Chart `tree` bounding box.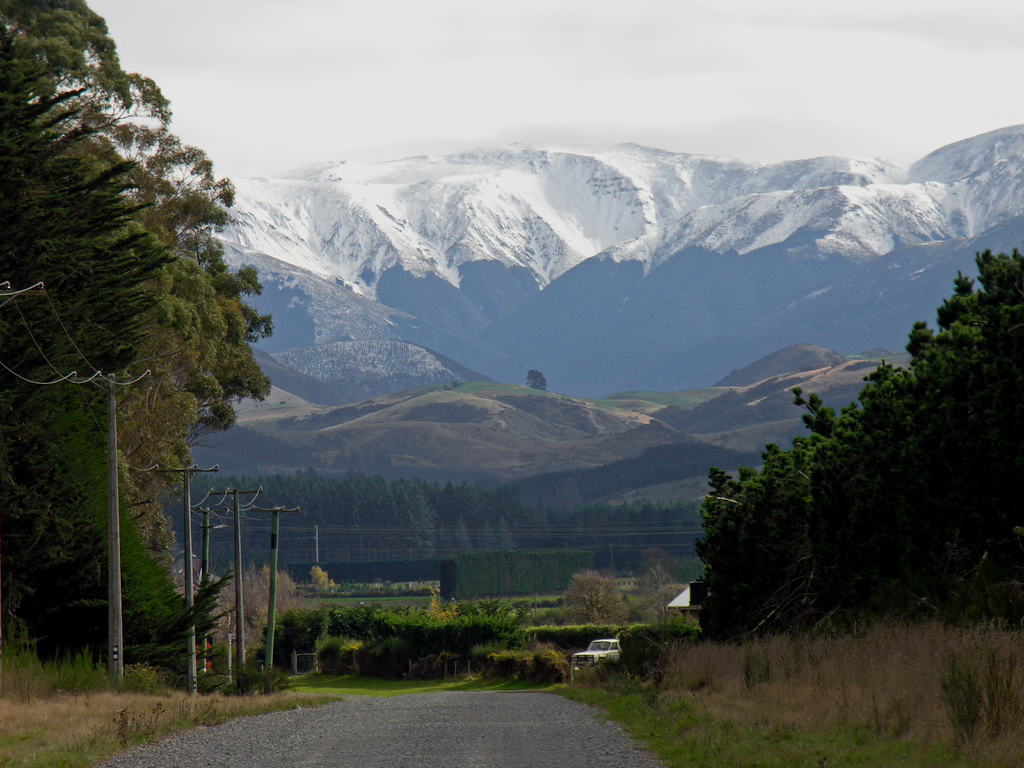
Charted: [428,474,514,552].
